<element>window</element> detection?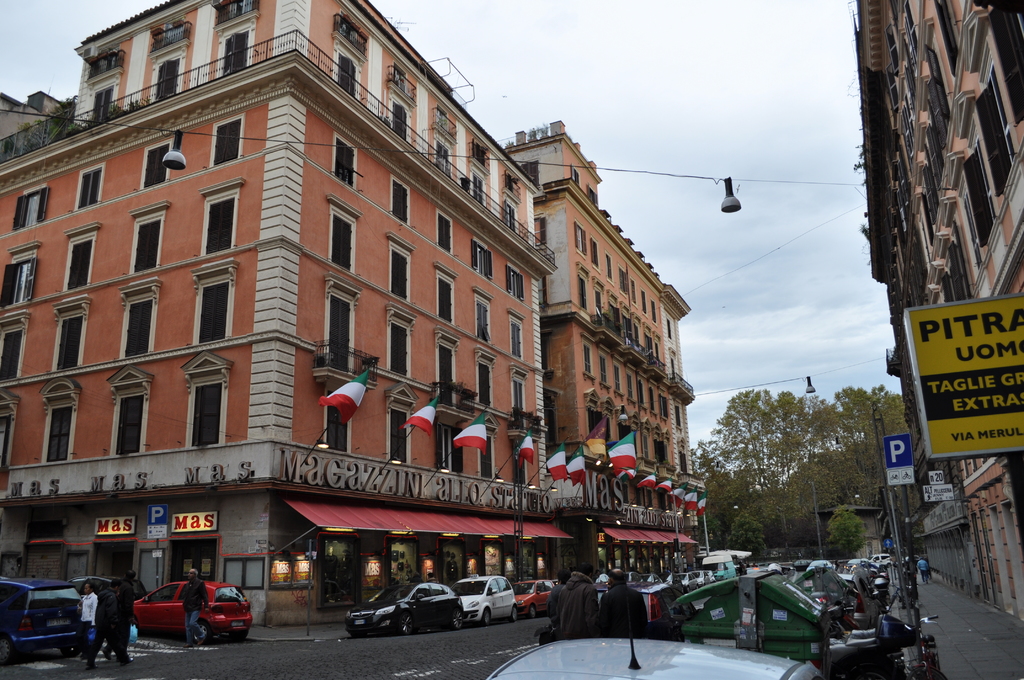
bbox(674, 404, 684, 429)
